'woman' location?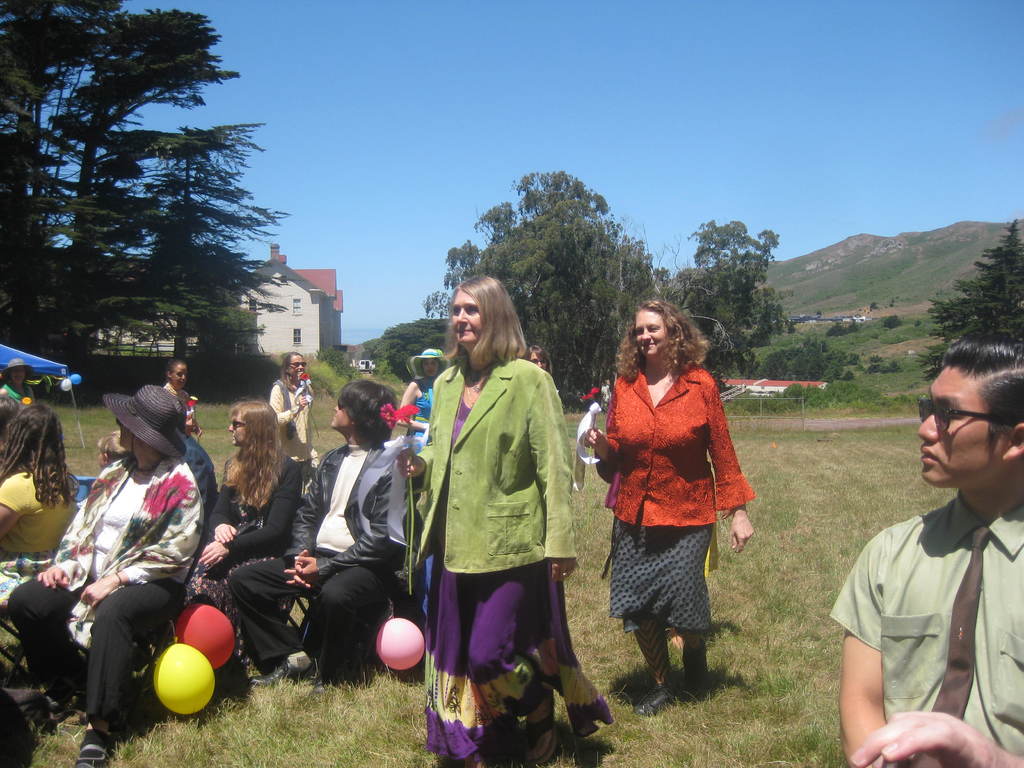
[x1=403, y1=280, x2=584, y2=762]
